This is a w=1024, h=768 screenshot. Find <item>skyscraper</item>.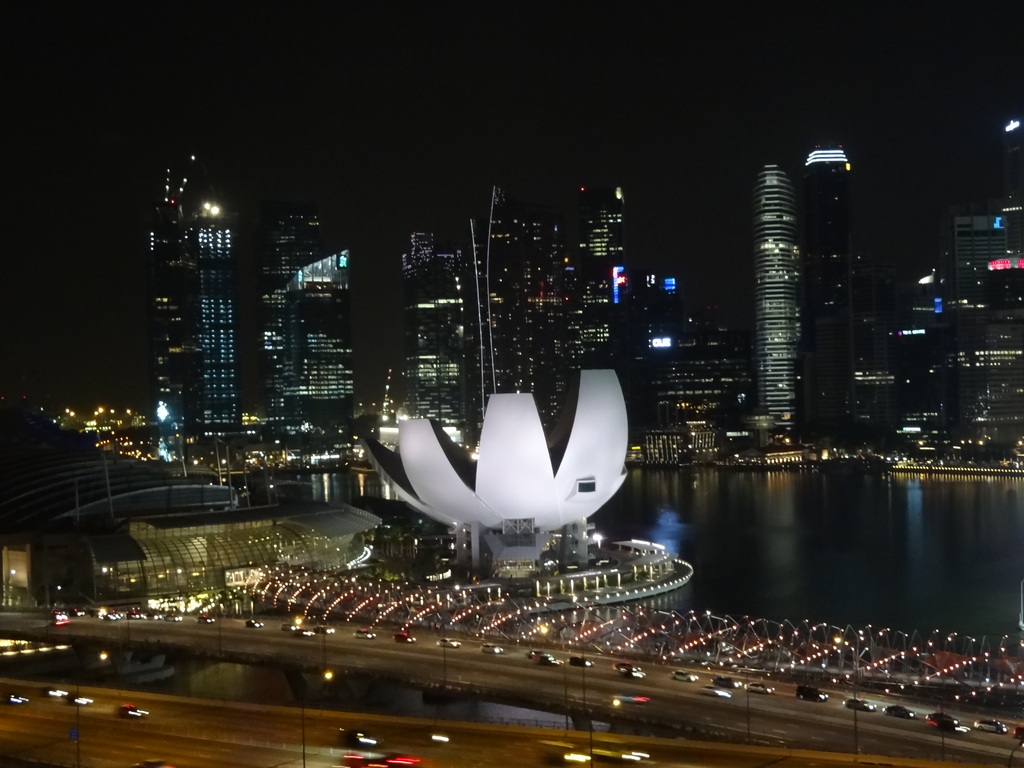
Bounding box: [483, 177, 577, 436].
